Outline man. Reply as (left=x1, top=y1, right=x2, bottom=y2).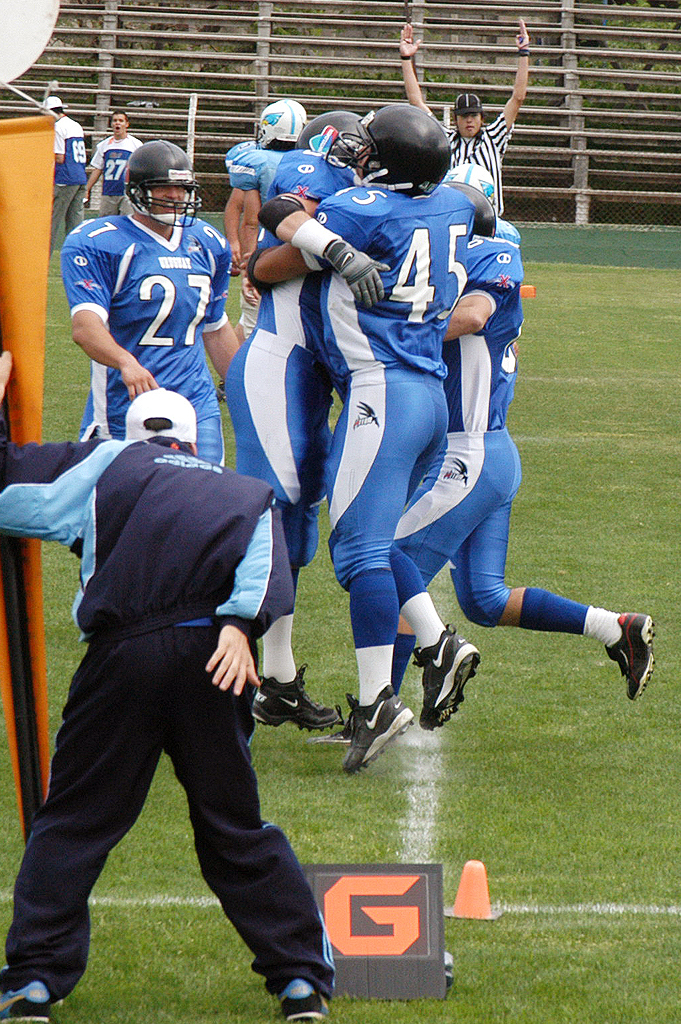
(left=260, top=95, right=485, bottom=783).
